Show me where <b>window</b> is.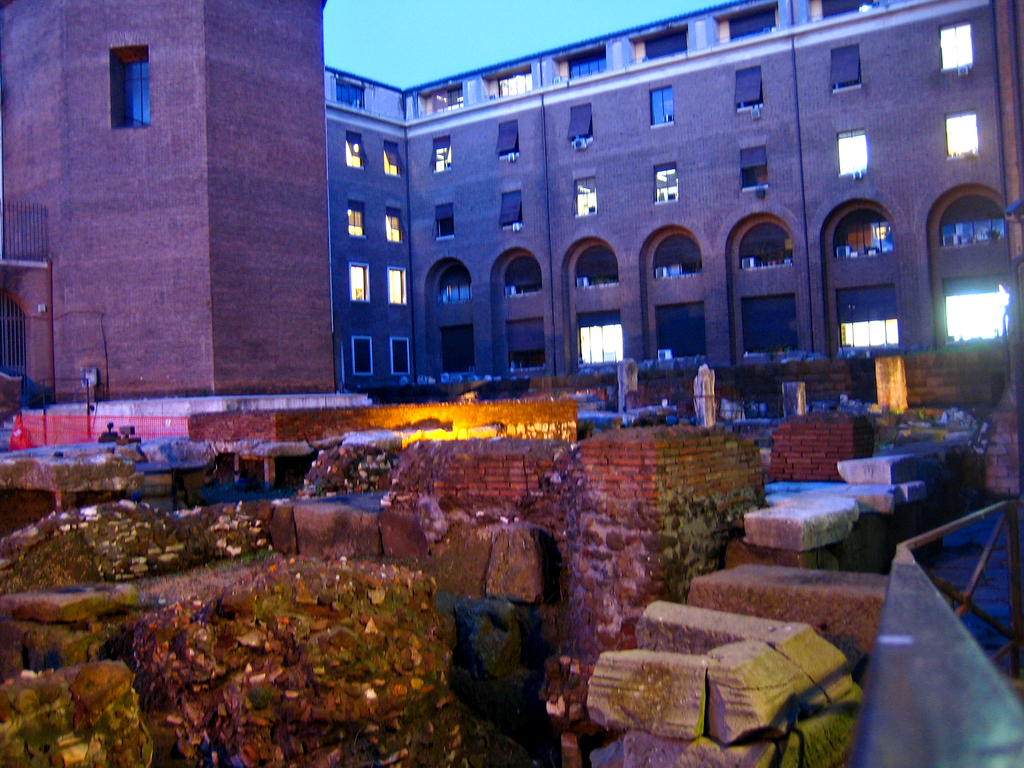
<b>window</b> is at left=427, top=138, right=457, bottom=173.
